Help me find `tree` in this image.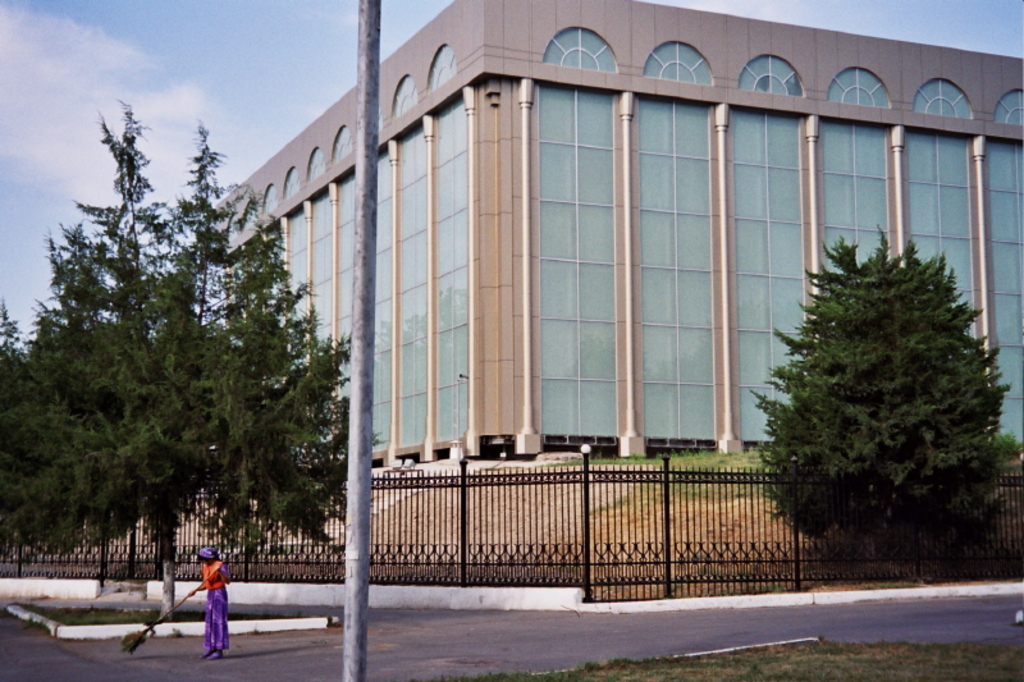
Found it: (753, 207, 1004, 580).
